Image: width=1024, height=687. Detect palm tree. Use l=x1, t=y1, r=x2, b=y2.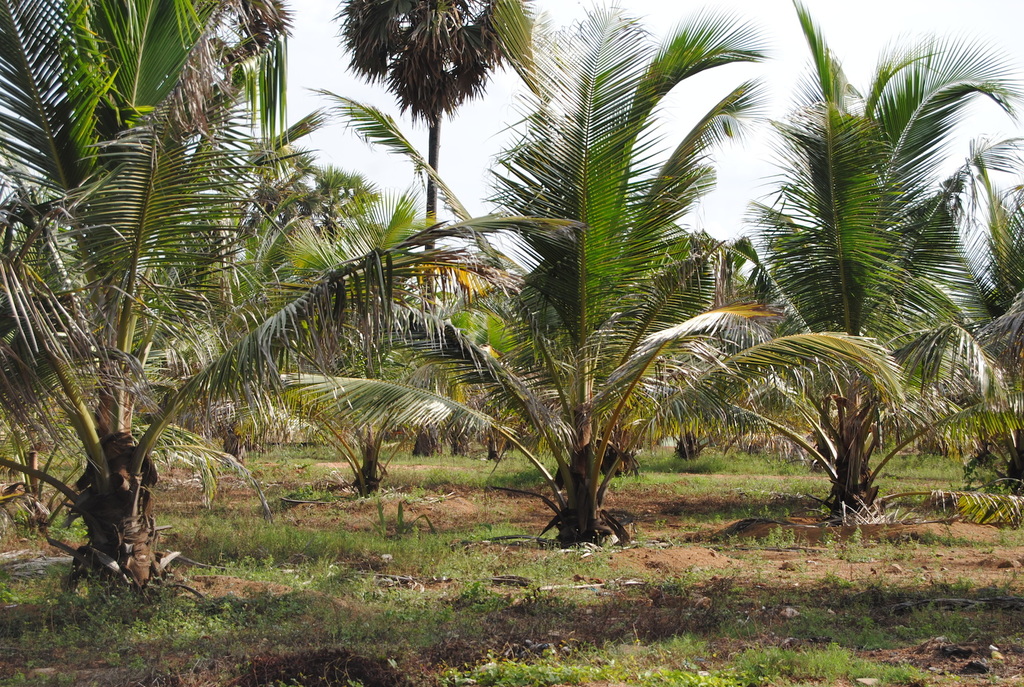
l=653, t=0, r=1018, b=526.
